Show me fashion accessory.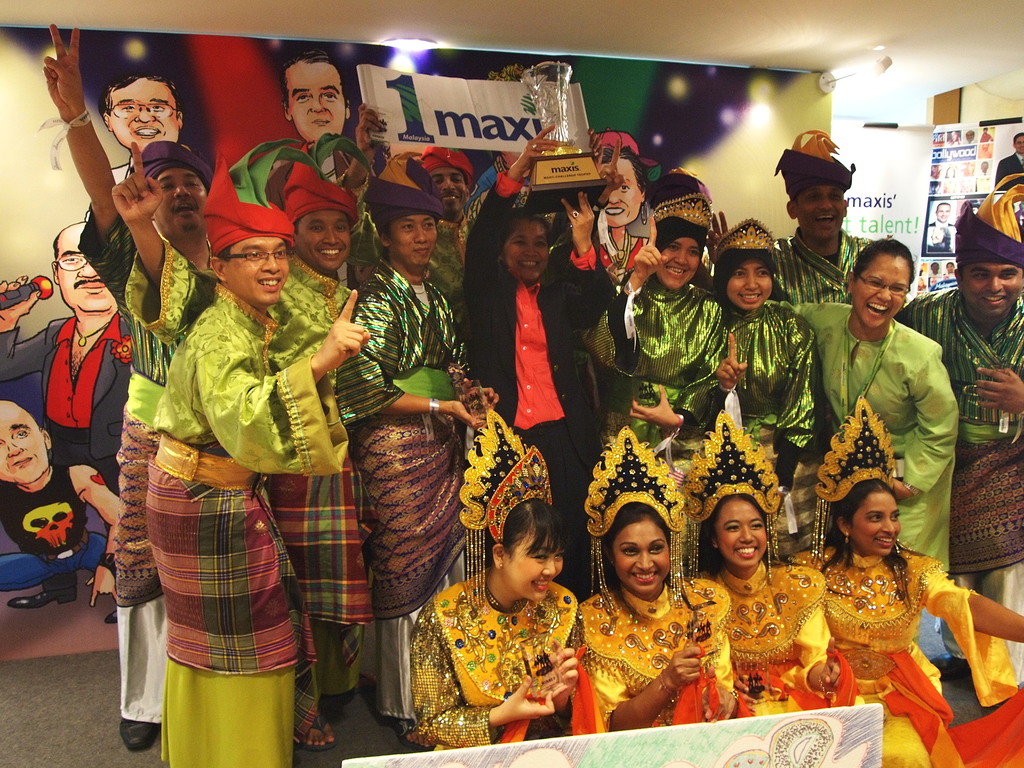
fashion accessory is here: 74:325:109:346.
